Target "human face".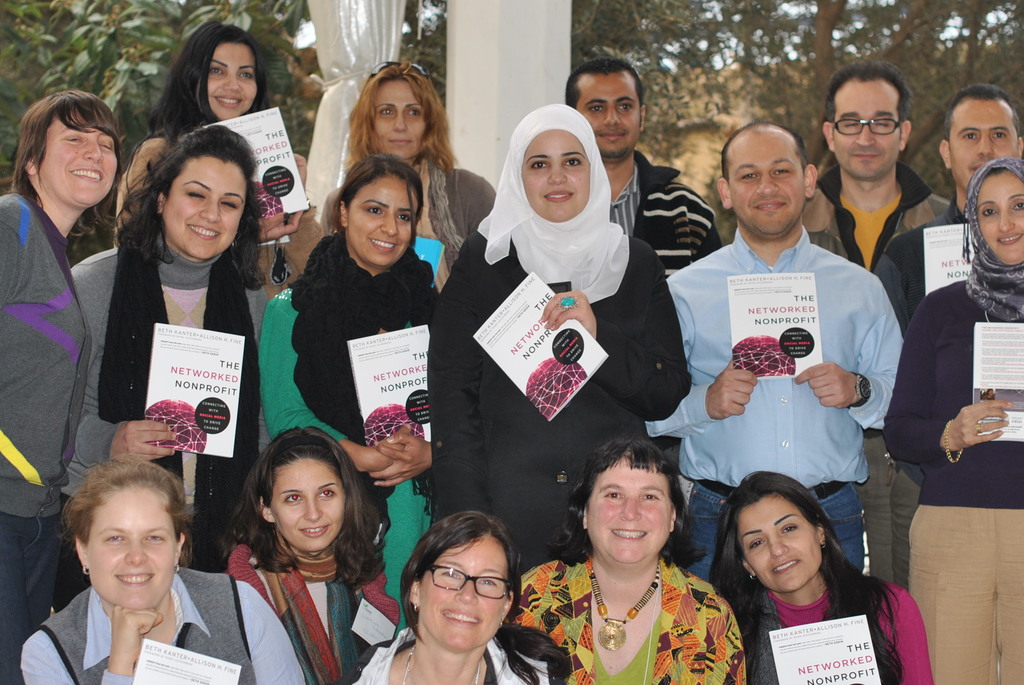
Target region: box=[345, 173, 417, 264].
